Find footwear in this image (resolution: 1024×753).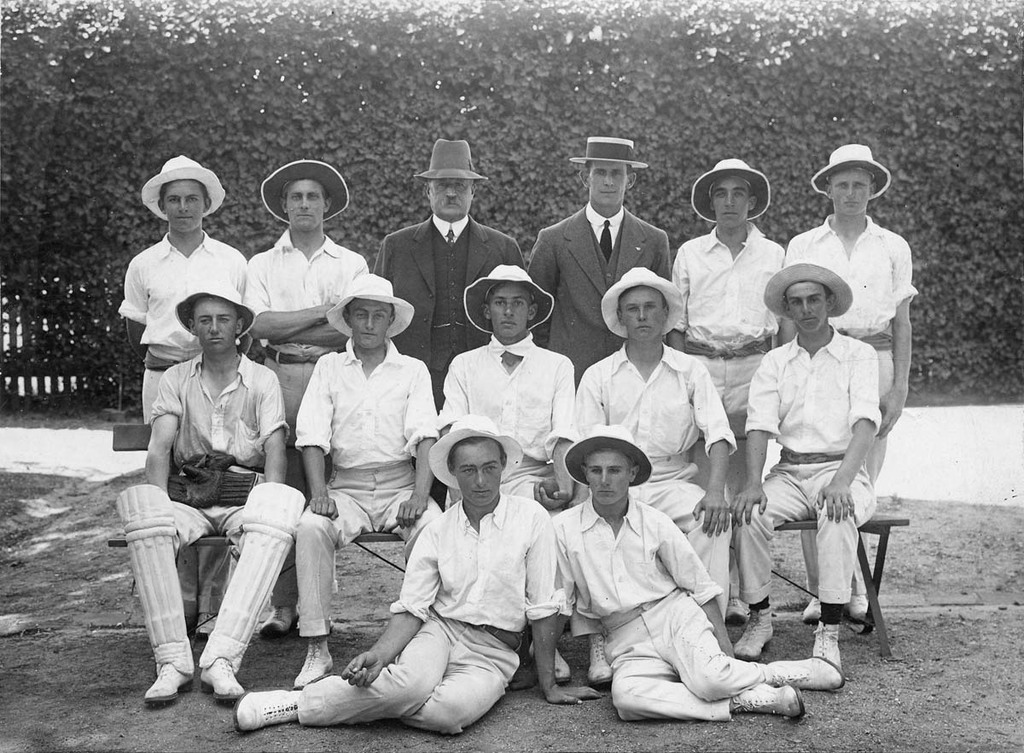
crop(725, 596, 748, 625).
